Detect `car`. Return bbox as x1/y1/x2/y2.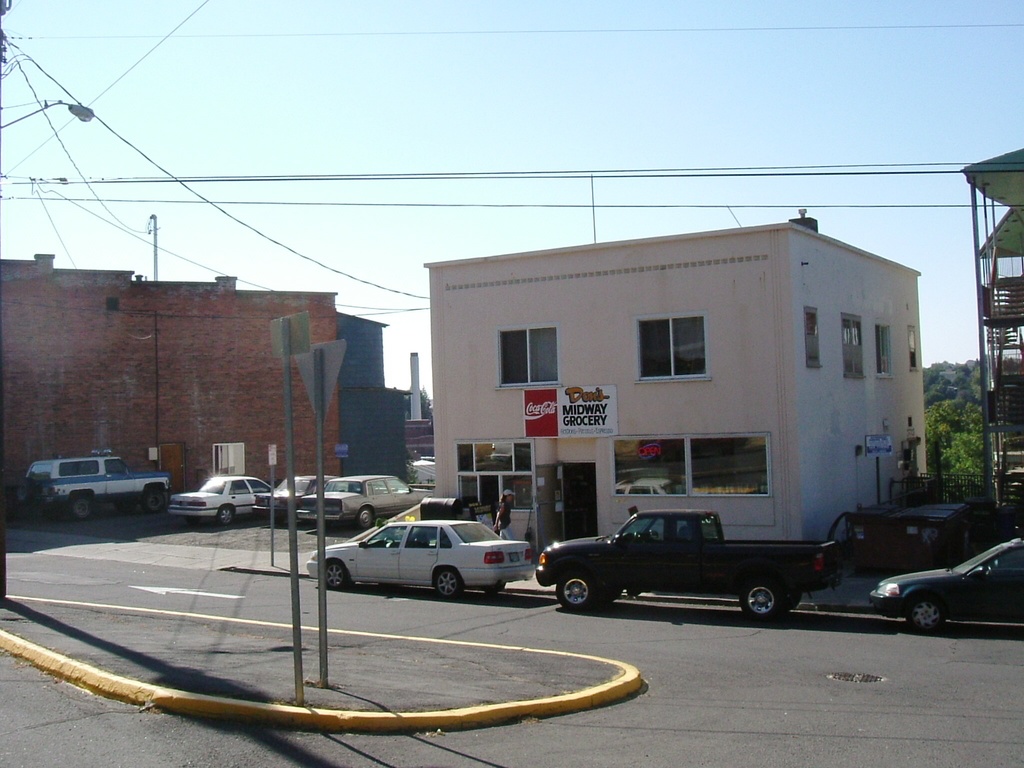
168/477/273/525.
